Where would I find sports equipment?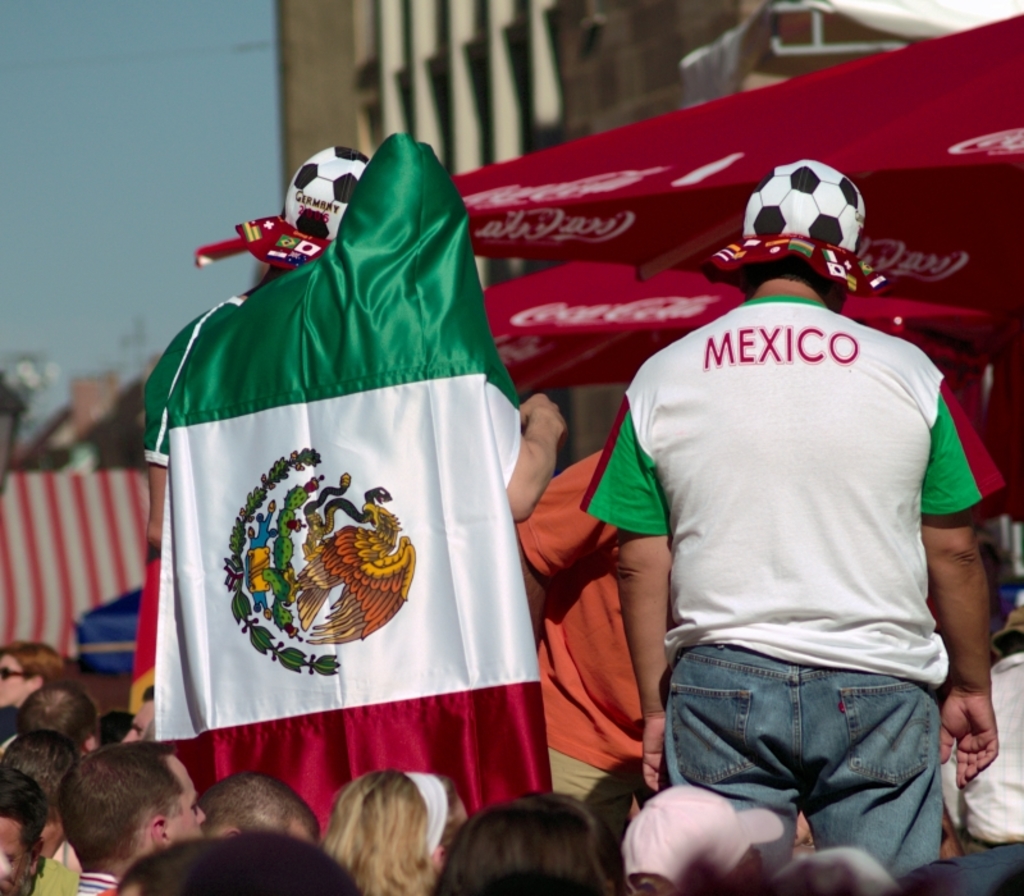
At select_region(288, 145, 367, 241).
